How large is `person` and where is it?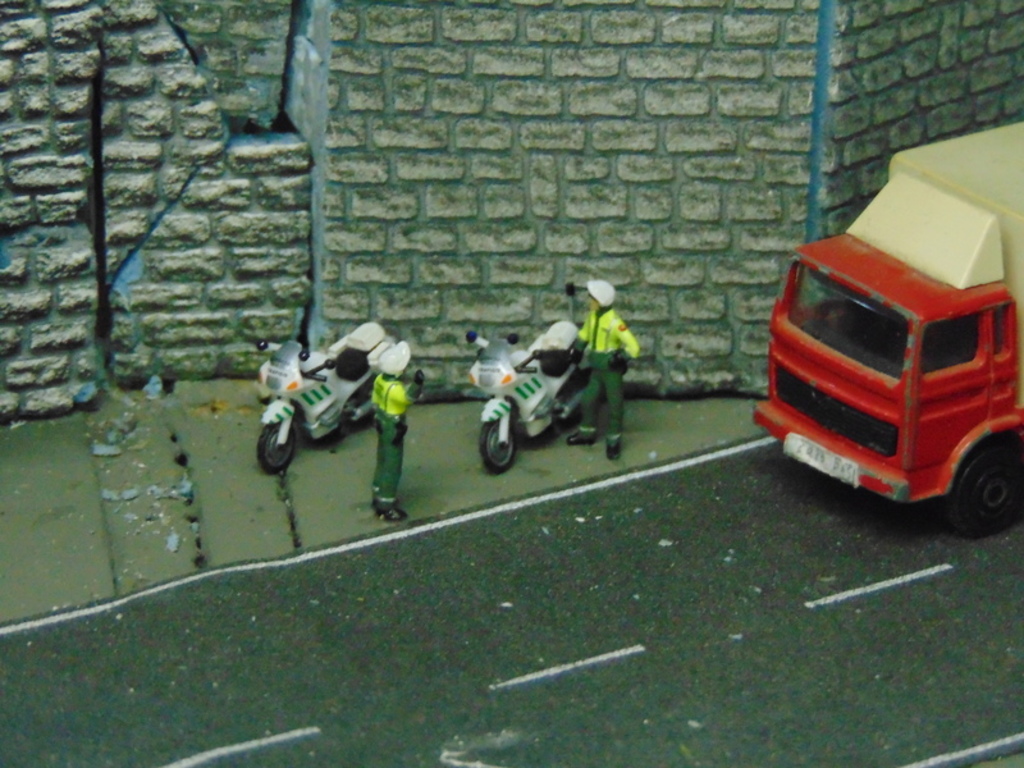
Bounding box: region(362, 334, 412, 526).
